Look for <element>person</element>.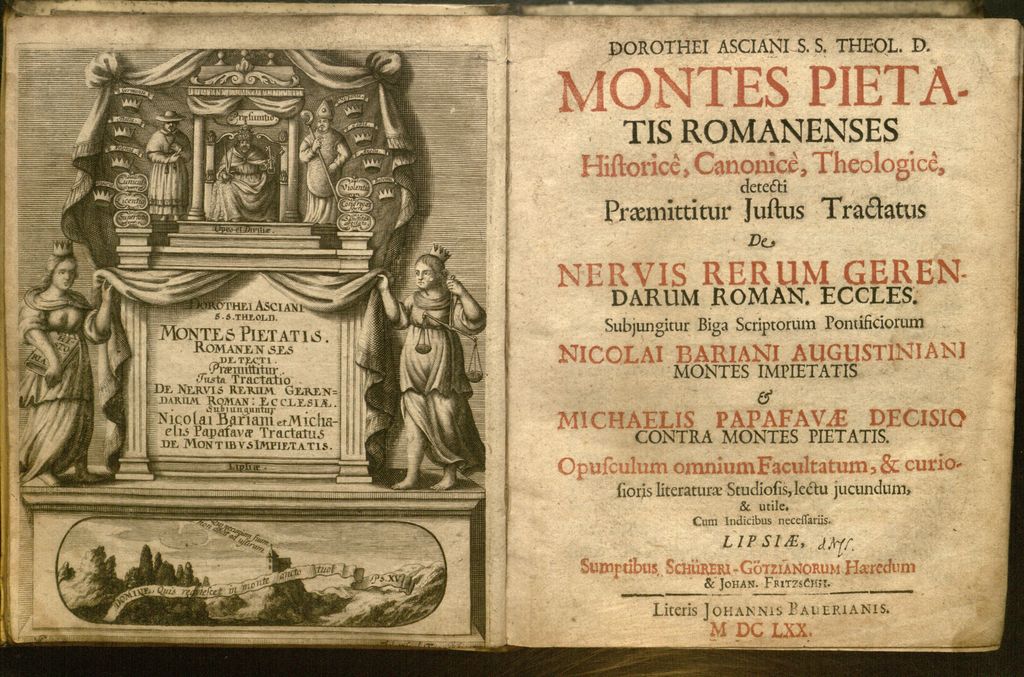
Found: [x1=215, y1=127, x2=282, y2=213].
